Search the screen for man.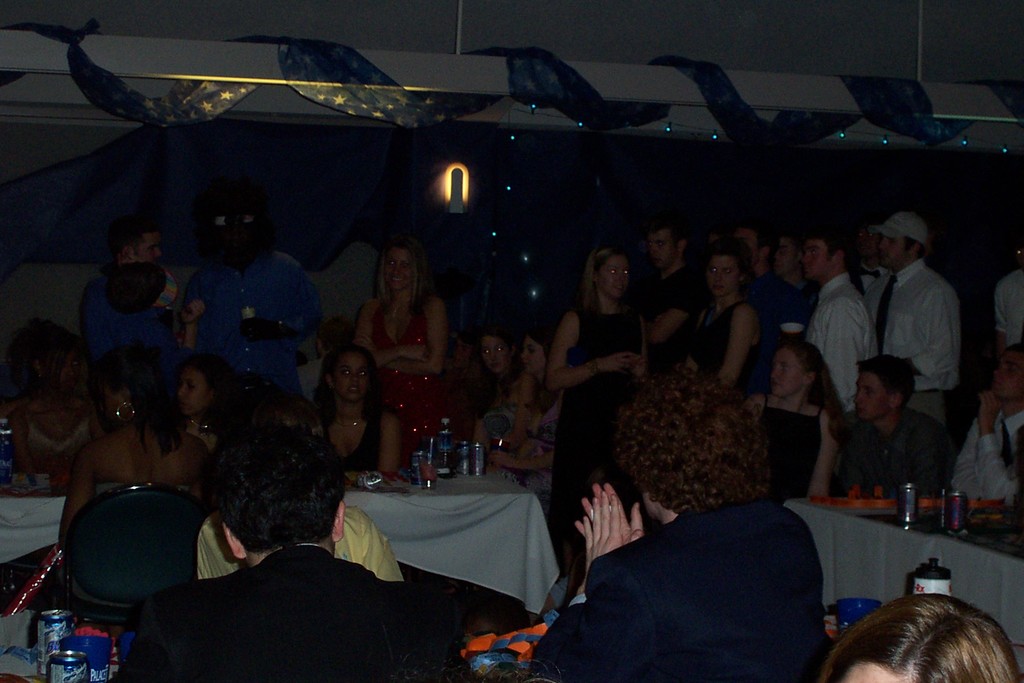
Found at rect(950, 349, 1023, 509).
